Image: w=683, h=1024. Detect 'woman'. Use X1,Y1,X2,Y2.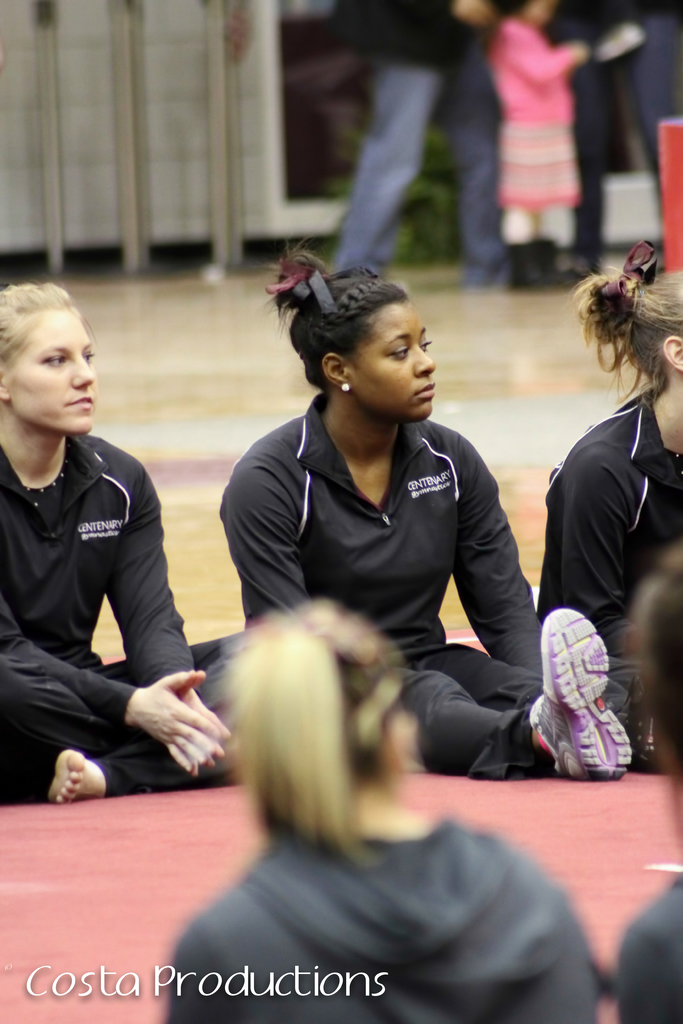
528,240,682,756.
